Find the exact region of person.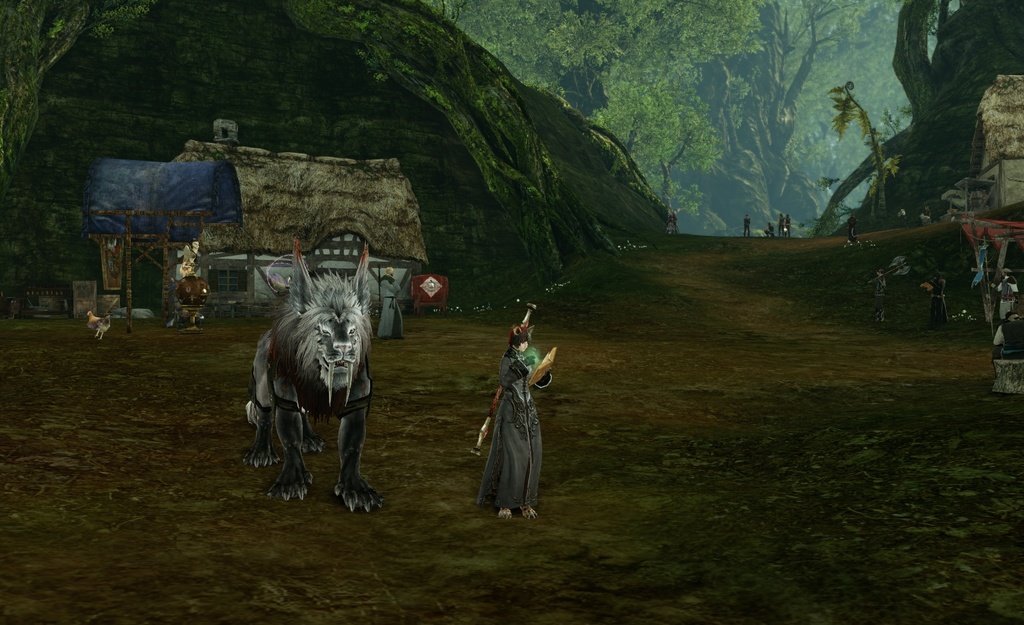
Exact region: Rect(918, 204, 934, 225).
